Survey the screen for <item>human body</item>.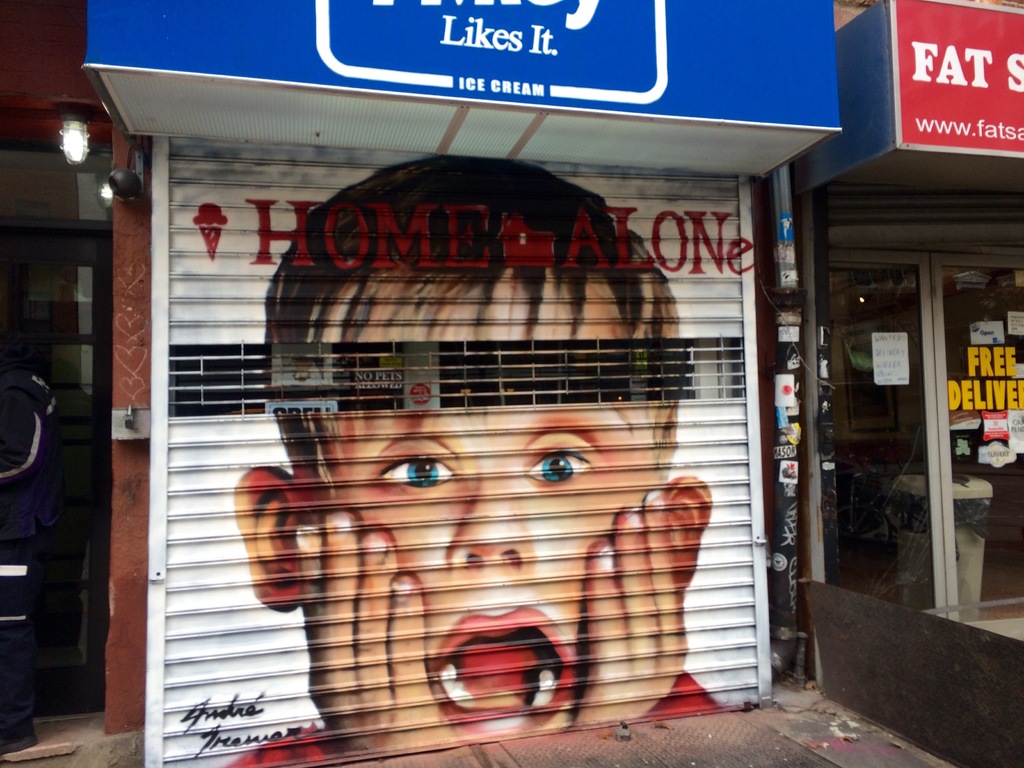
Survey found: <region>234, 161, 717, 762</region>.
